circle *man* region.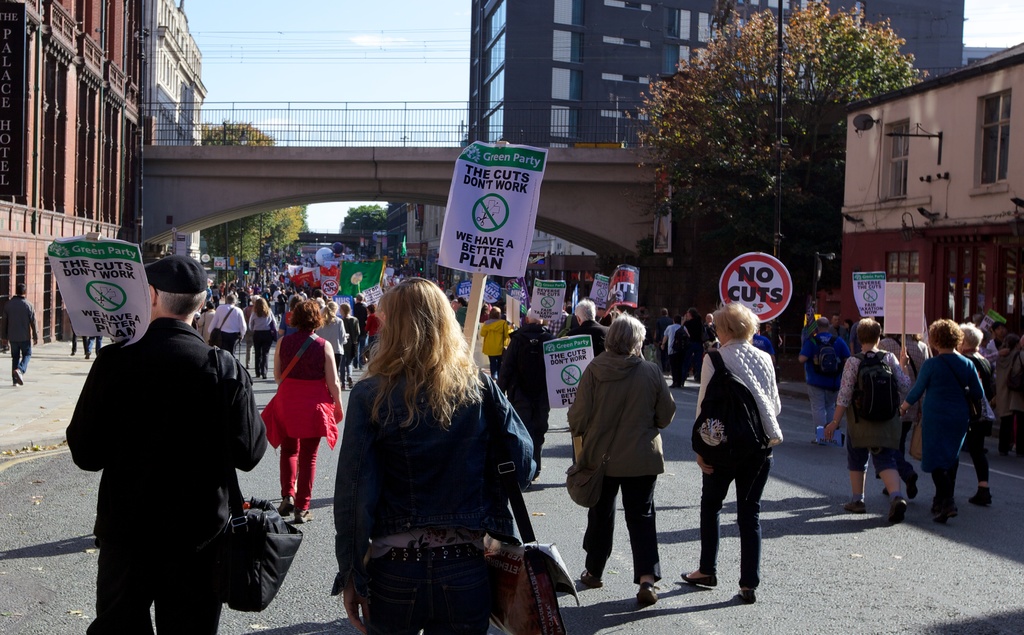
Region: select_region(988, 318, 1010, 354).
